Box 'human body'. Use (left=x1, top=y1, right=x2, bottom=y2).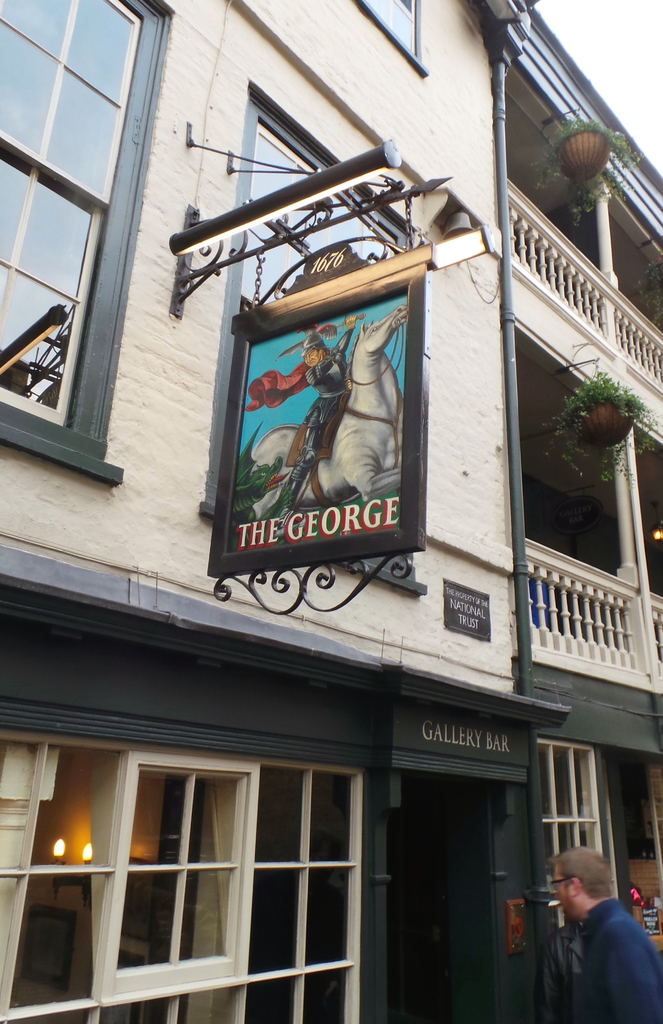
(left=525, top=842, right=655, bottom=1007).
